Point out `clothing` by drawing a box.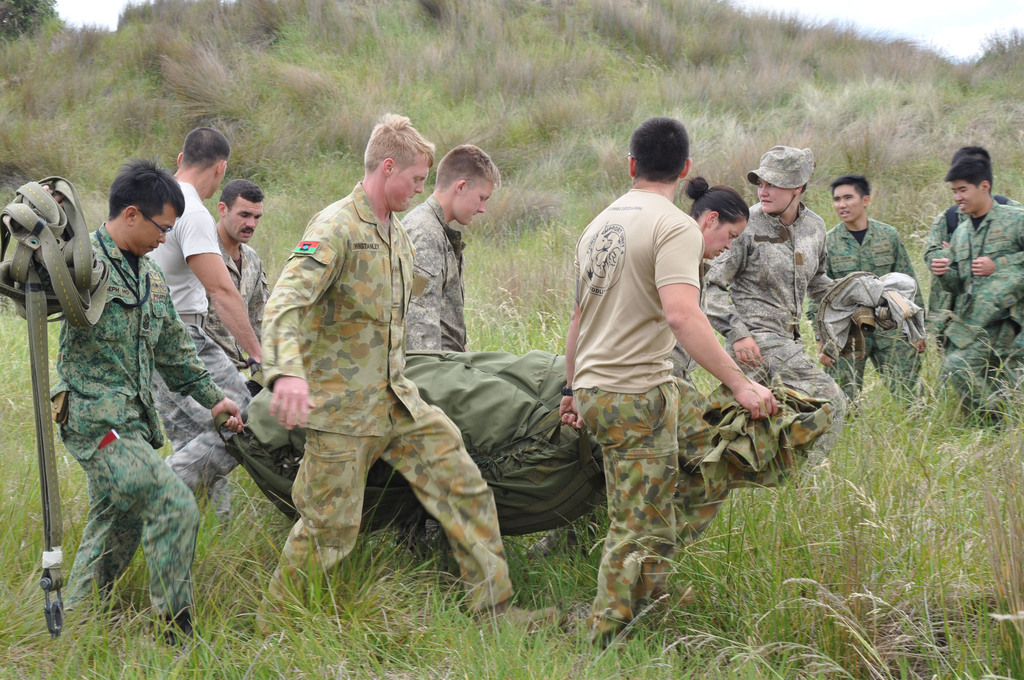
left=929, top=197, right=996, bottom=315.
